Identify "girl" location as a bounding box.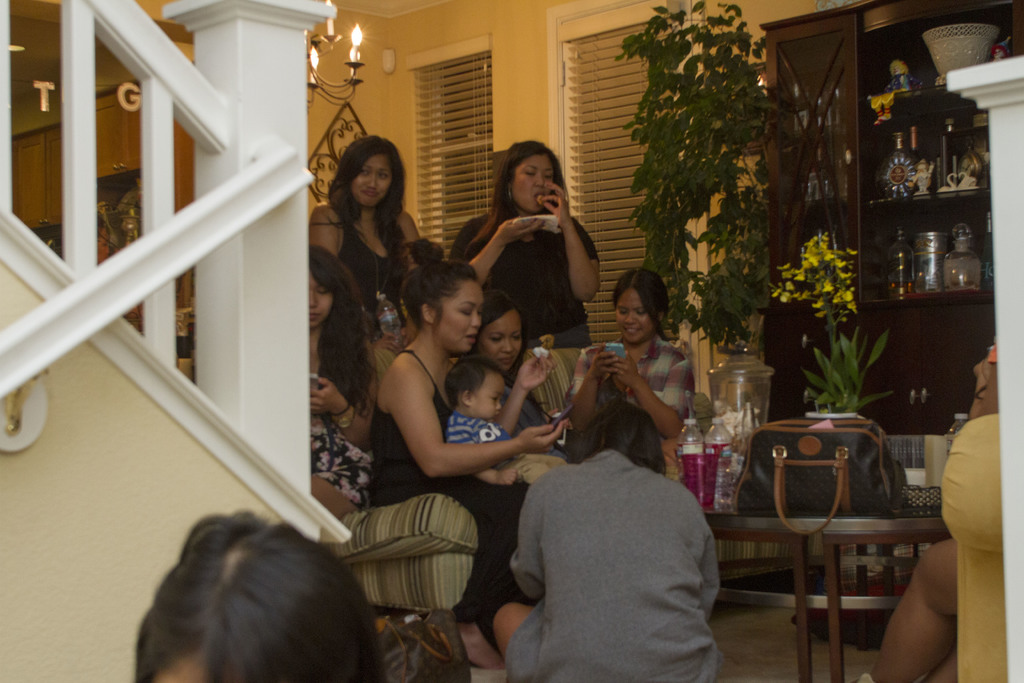
303:243:392:535.
